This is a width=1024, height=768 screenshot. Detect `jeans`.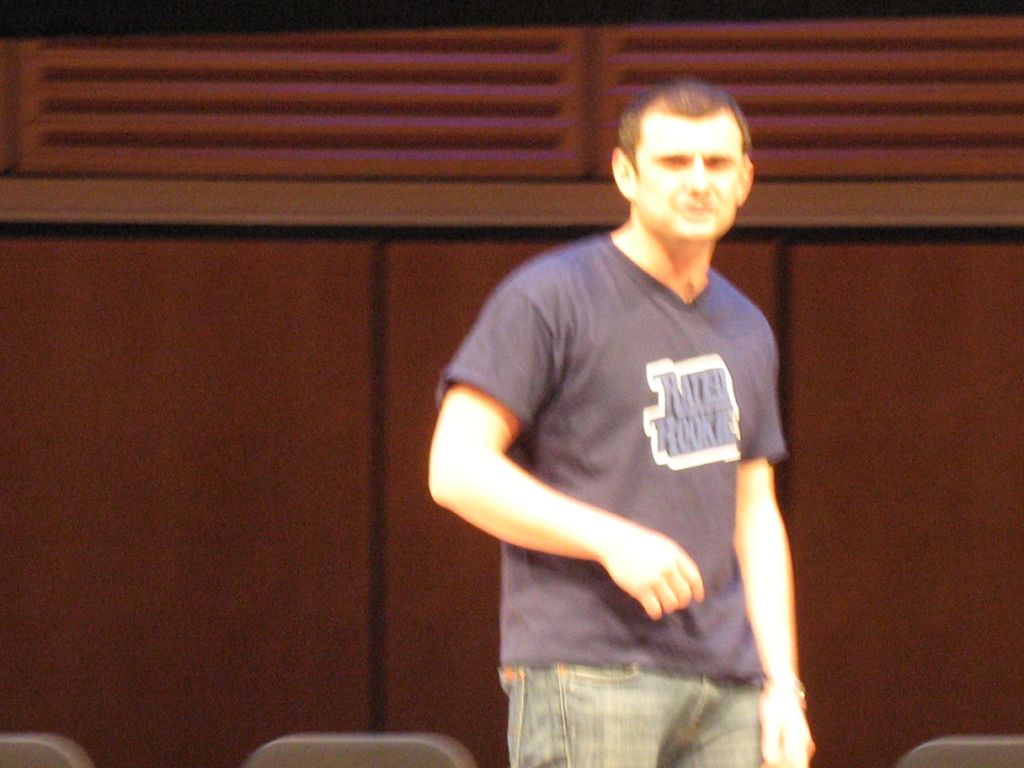
select_region(466, 639, 746, 756).
